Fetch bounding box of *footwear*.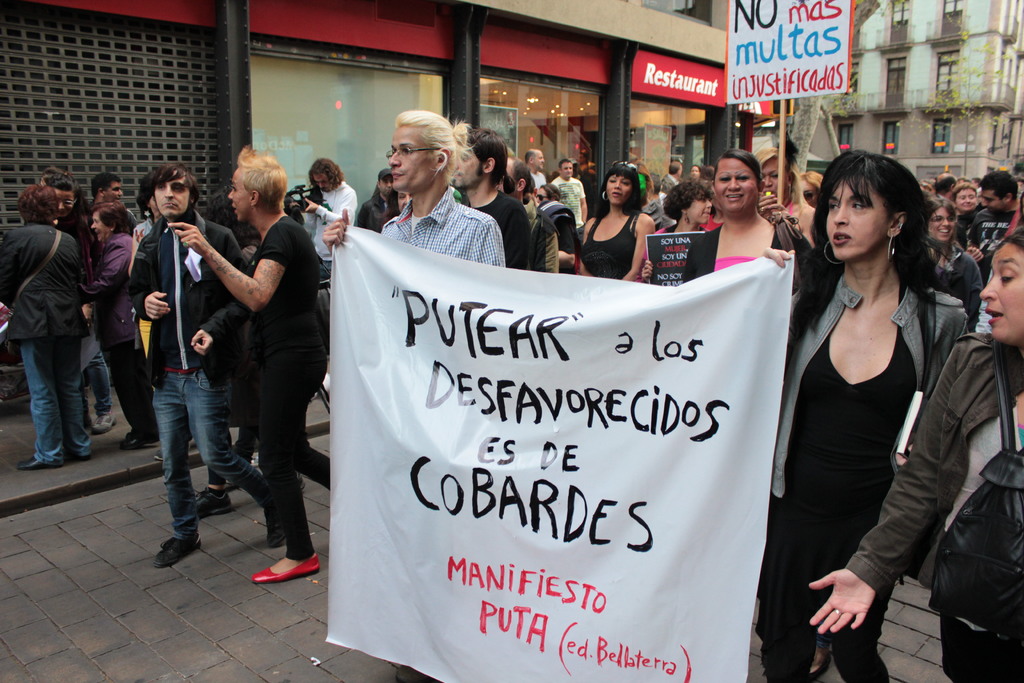
Bbox: [191,483,240,516].
